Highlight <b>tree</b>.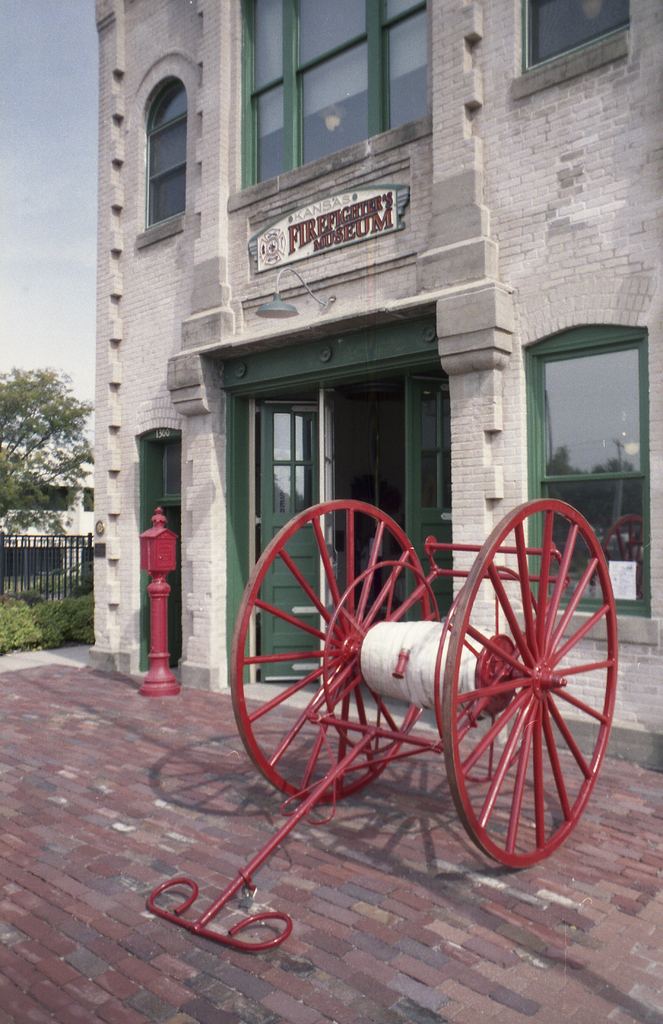
Highlighted region: crop(4, 323, 90, 525).
